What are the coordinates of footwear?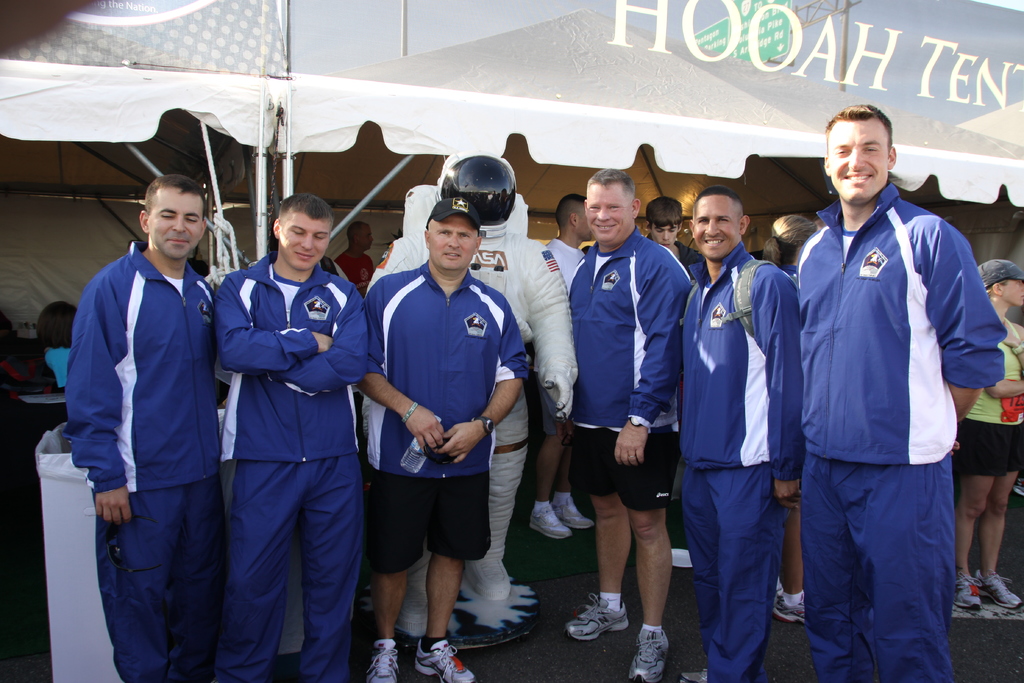
<region>399, 575, 431, 639</region>.
